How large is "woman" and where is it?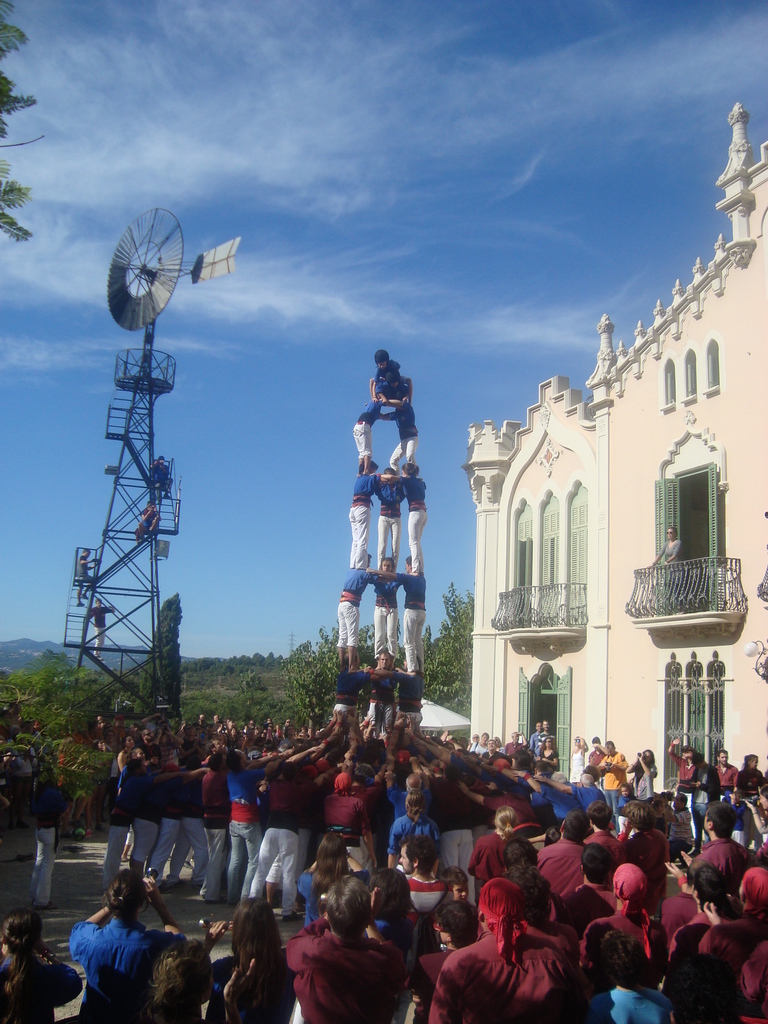
Bounding box: [left=567, top=737, right=586, bottom=783].
